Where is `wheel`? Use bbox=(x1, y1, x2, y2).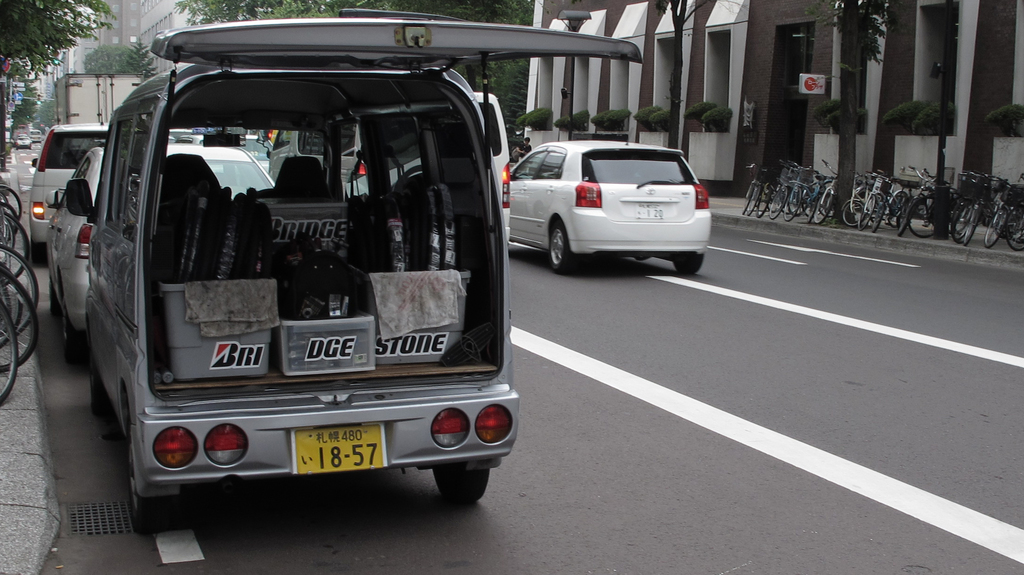
bbox=(58, 280, 93, 360).
